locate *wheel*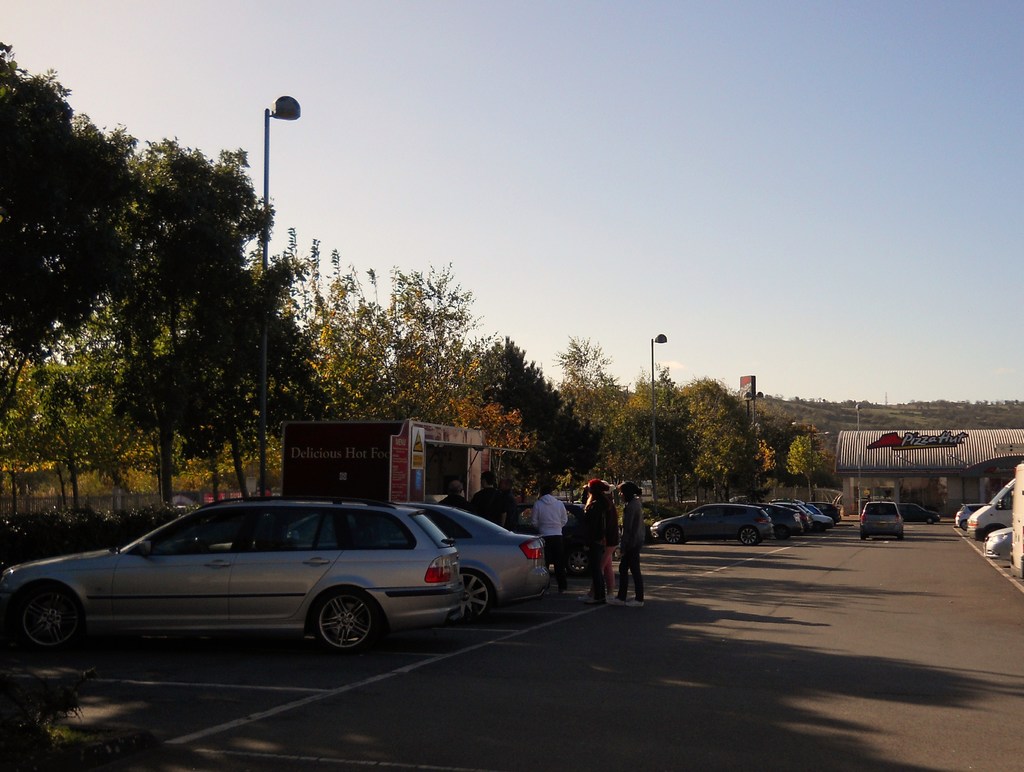
pyautogui.locateOnScreen(444, 567, 495, 618)
